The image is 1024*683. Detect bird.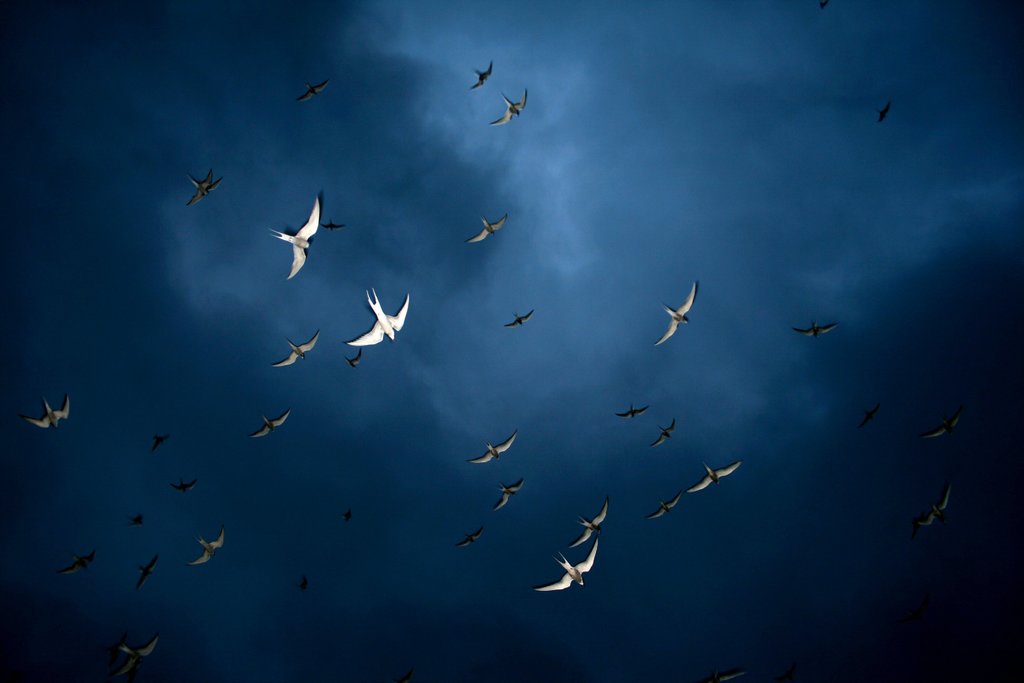
Detection: detection(261, 193, 330, 278).
